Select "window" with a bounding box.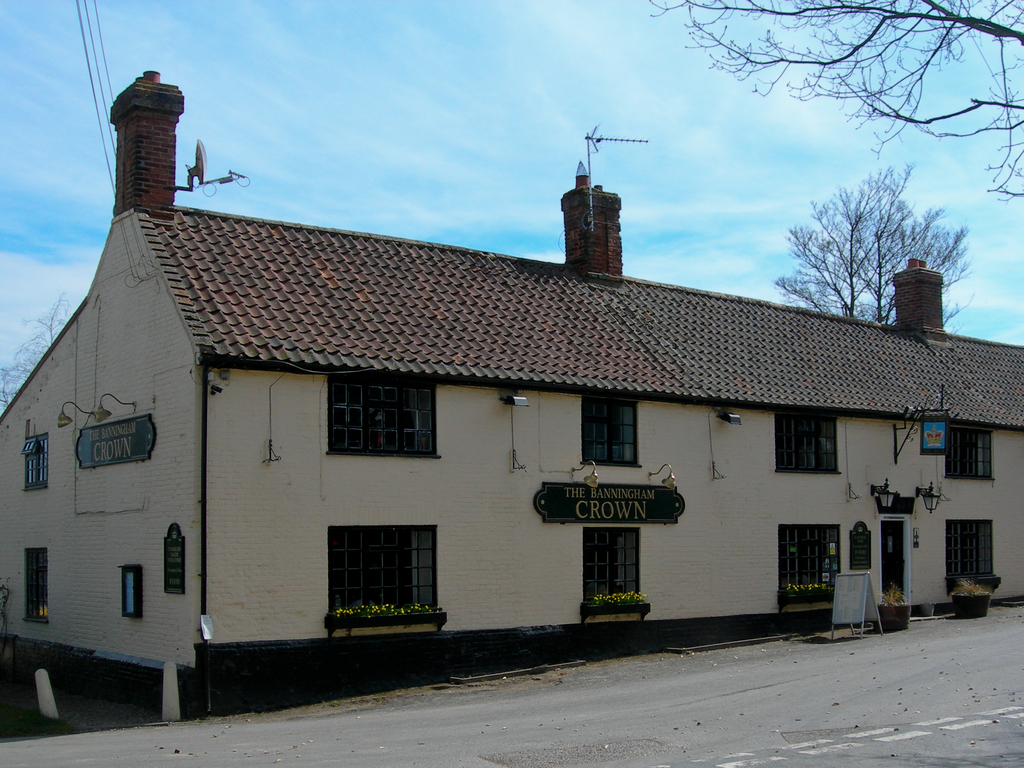
Rect(580, 396, 644, 468).
